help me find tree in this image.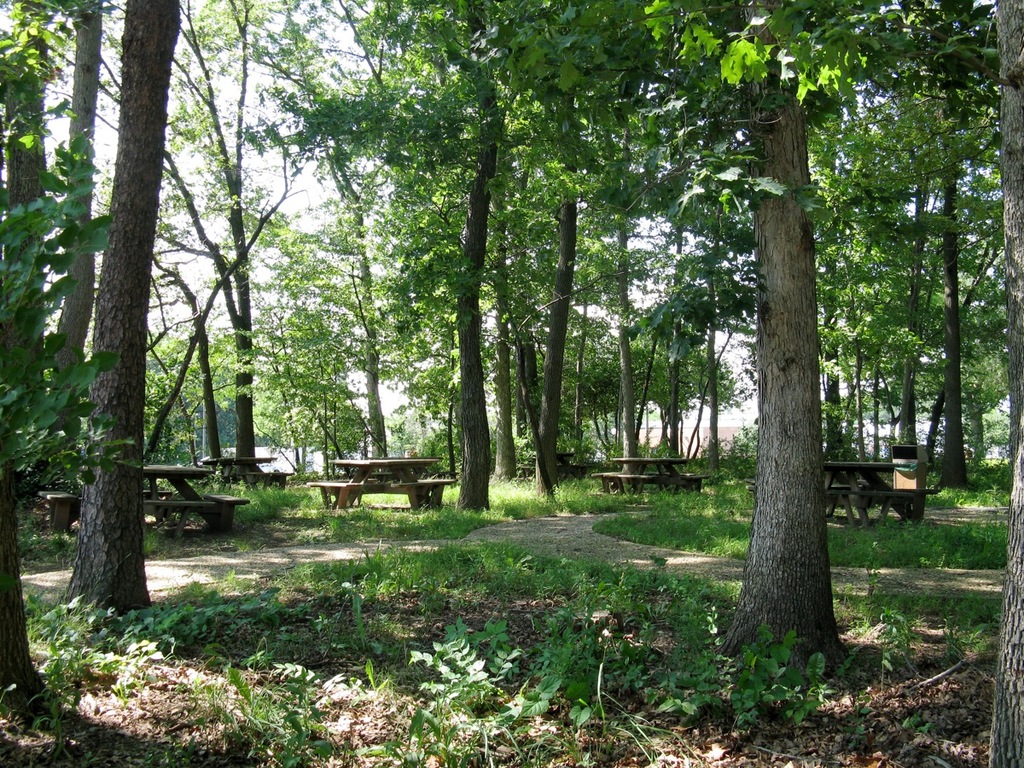
Found it: [x1=783, y1=56, x2=911, y2=457].
